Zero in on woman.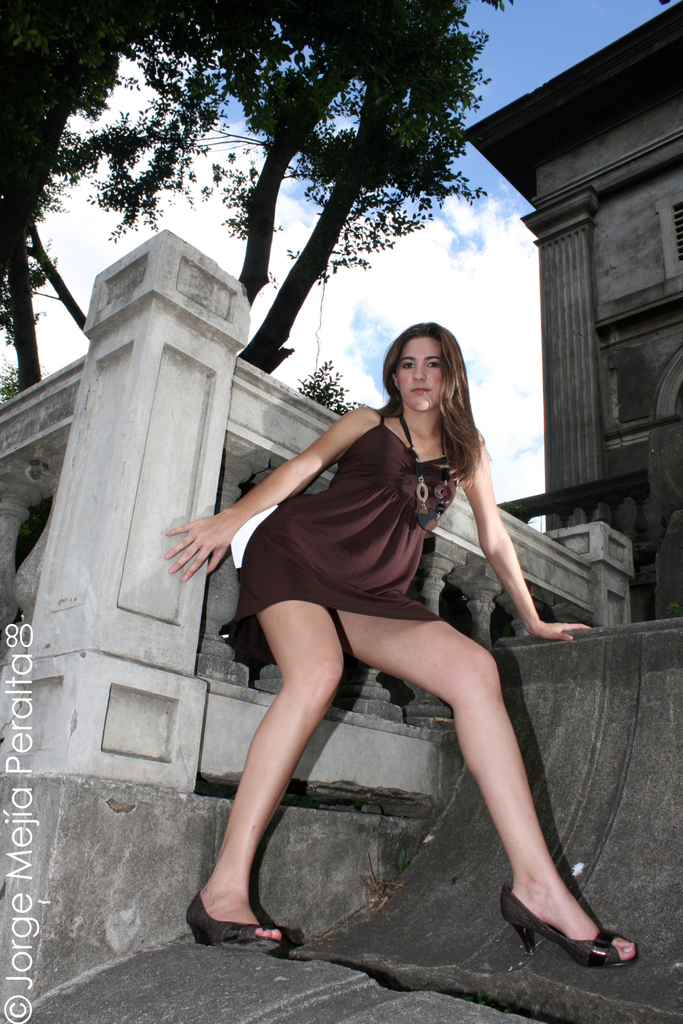
Zeroed in: x1=145, y1=324, x2=658, y2=976.
